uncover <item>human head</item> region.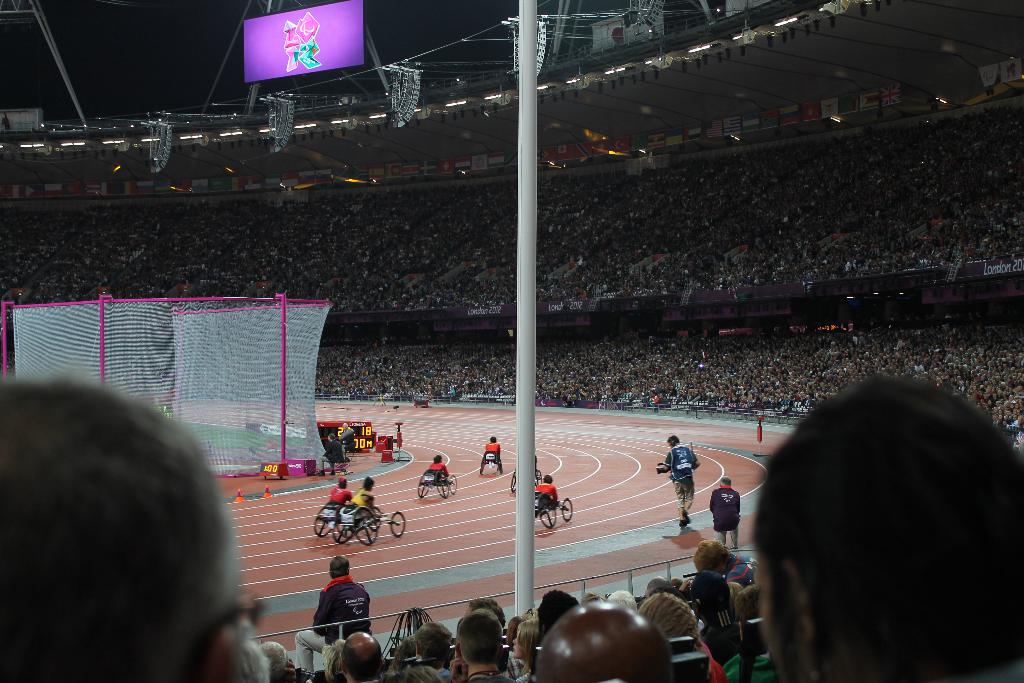
Uncovered: select_region(490, 434, 497, 443).
